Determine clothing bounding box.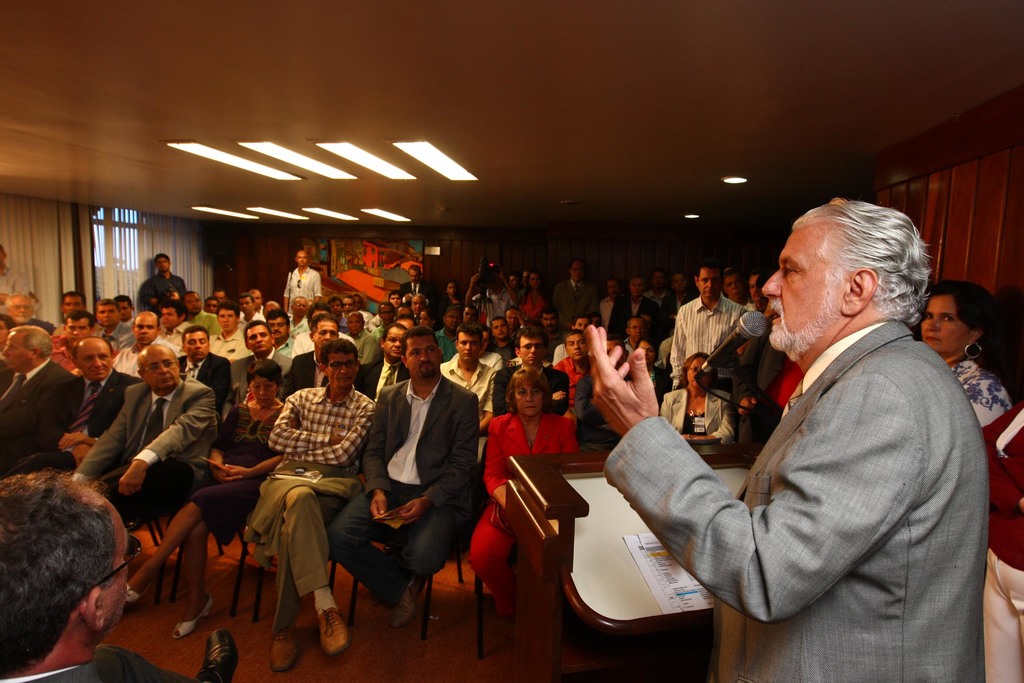
Determined: region(210, 330, 252, 362).
